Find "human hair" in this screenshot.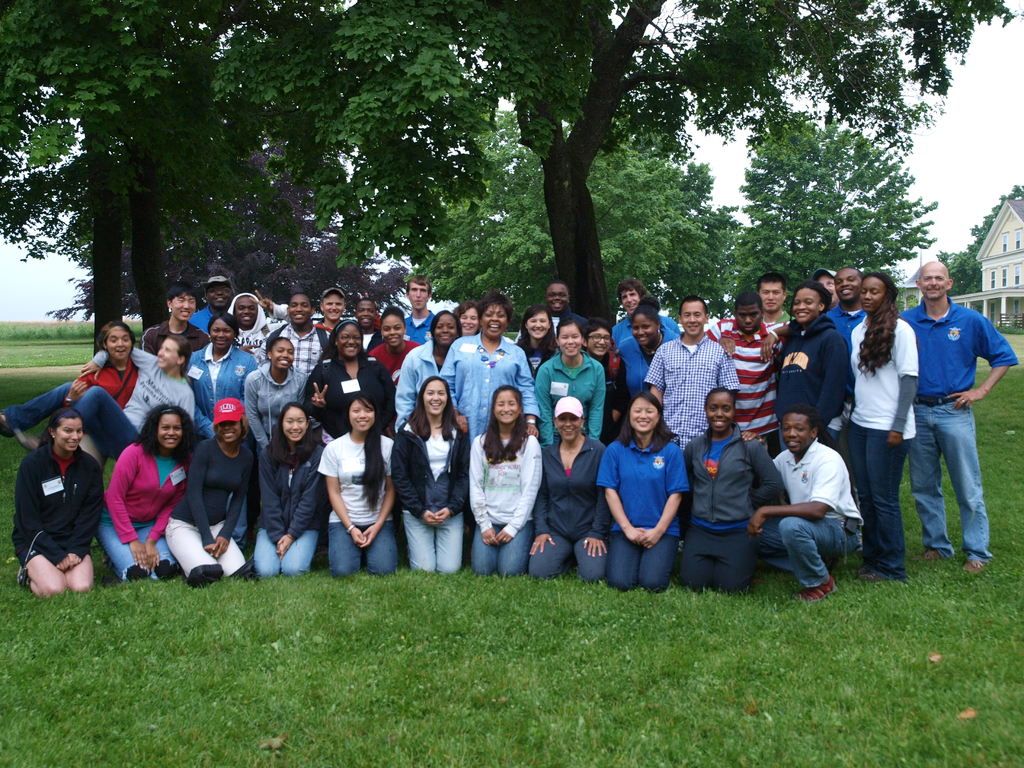
The bounding box for "human hair" is left=406, top=276, right=434, bottom=300.
